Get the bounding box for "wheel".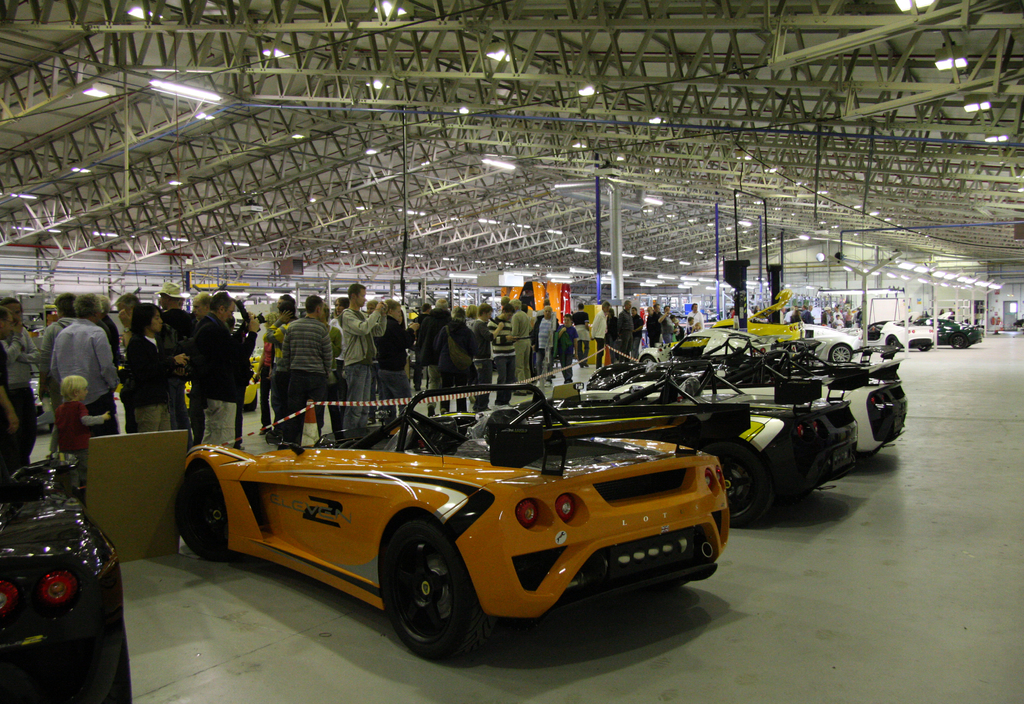
bbox=(175, 460, 243, 566).
